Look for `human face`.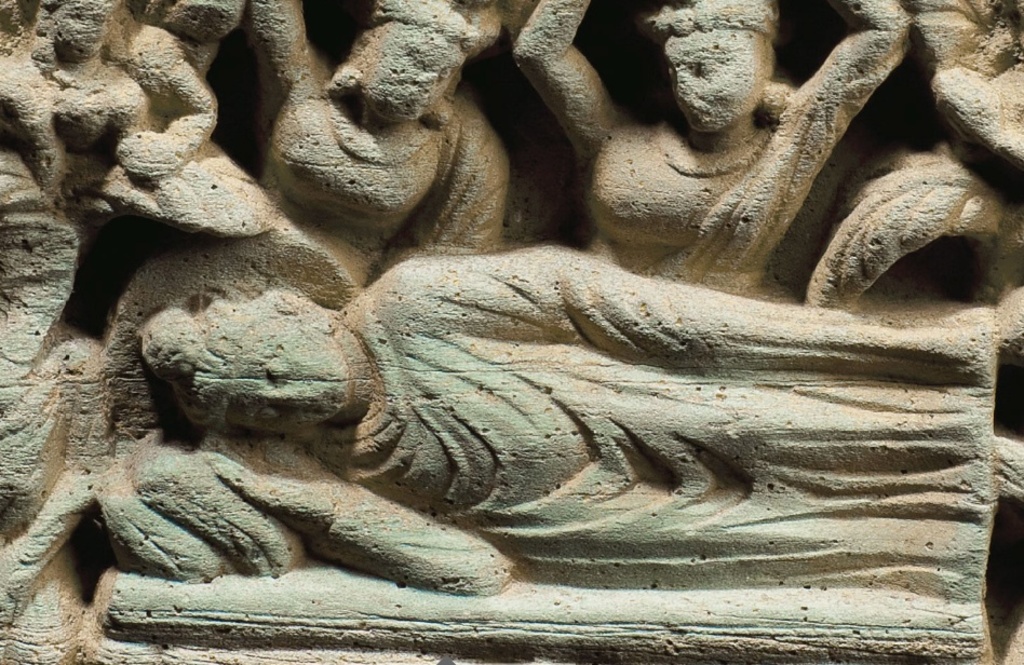
Found: region(662, 29, 762, 128).
